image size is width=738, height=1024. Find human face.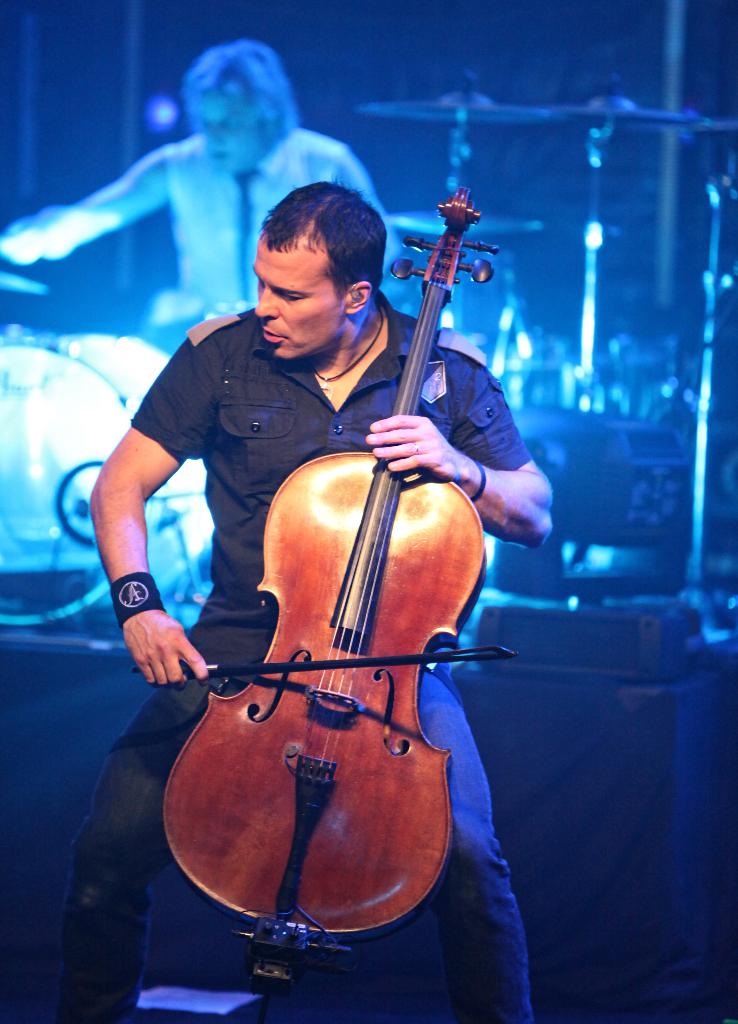
{"left": 197, "top": 88, "right": 260, "bottom": 178}.
